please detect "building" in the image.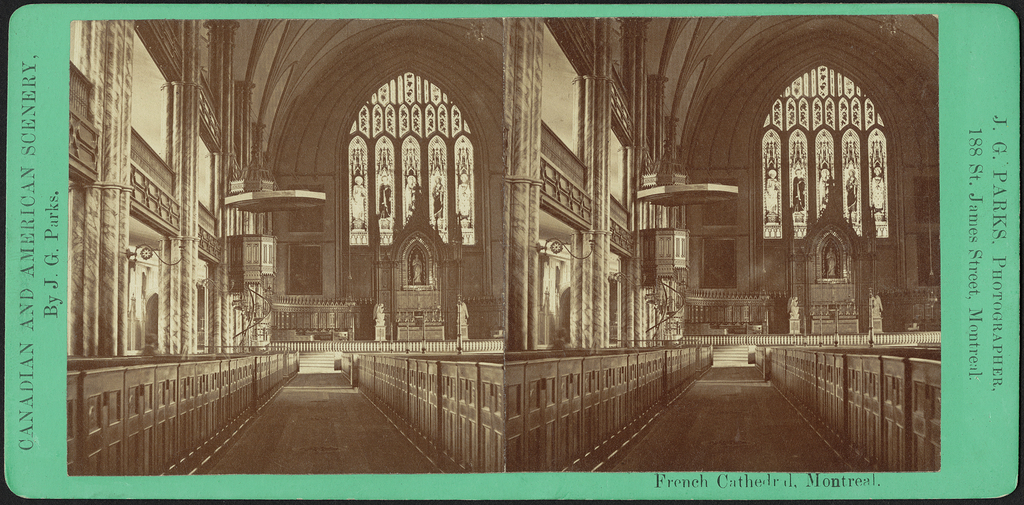
crop(68, 22, 505, 474).
